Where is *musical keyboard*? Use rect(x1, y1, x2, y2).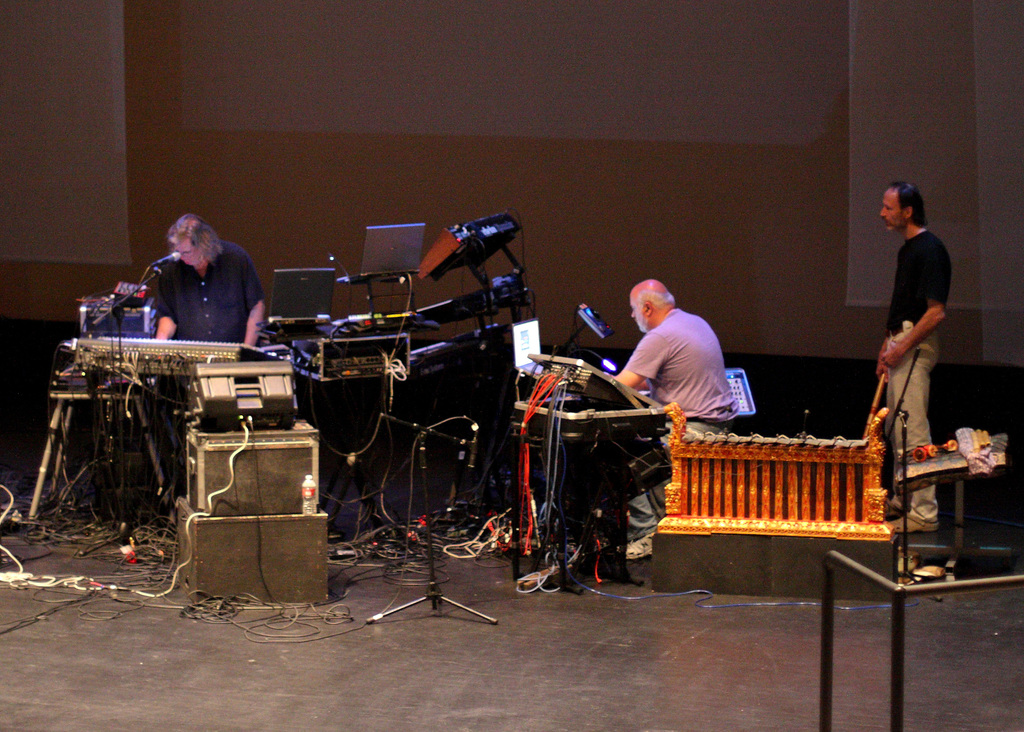
rect(63, 327, 288, 380).
